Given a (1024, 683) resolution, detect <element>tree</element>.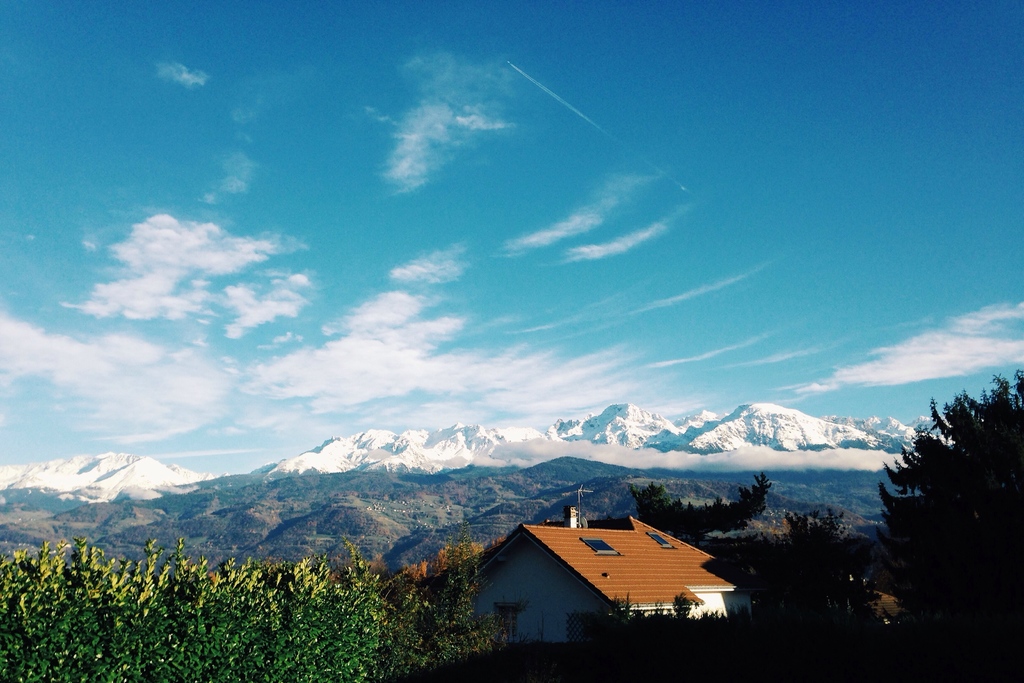
881,379,1010,605.
